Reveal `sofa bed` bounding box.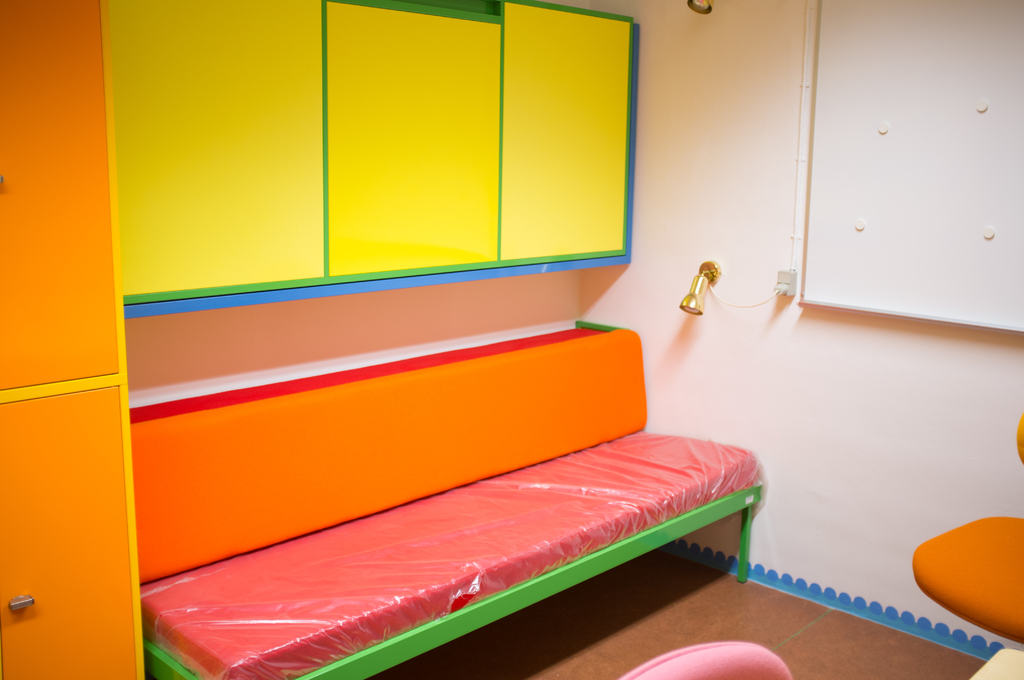
Revealed: (127,323,767,679).
